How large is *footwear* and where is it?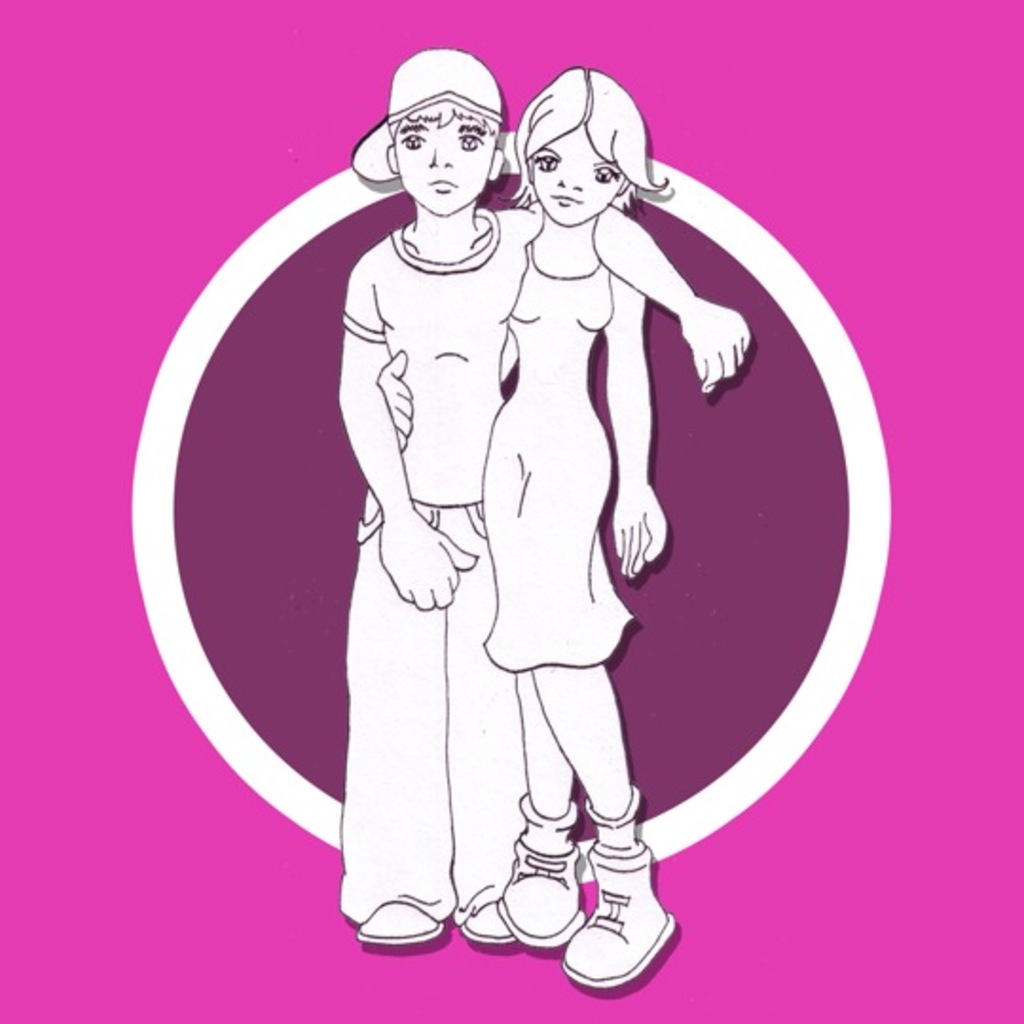
Bounding box: BBox(497, 791, 575, 952).
